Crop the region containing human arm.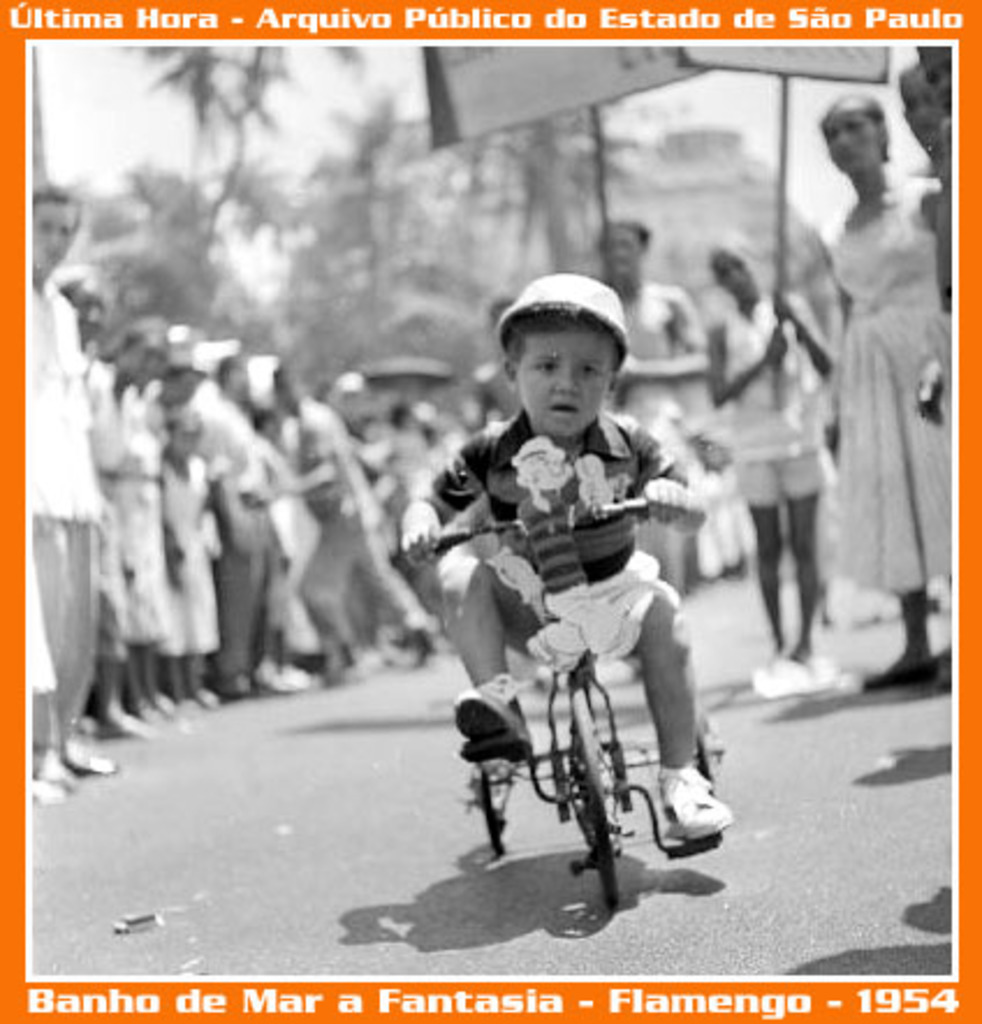
Crop region: region(771, 283, 845, 387).
